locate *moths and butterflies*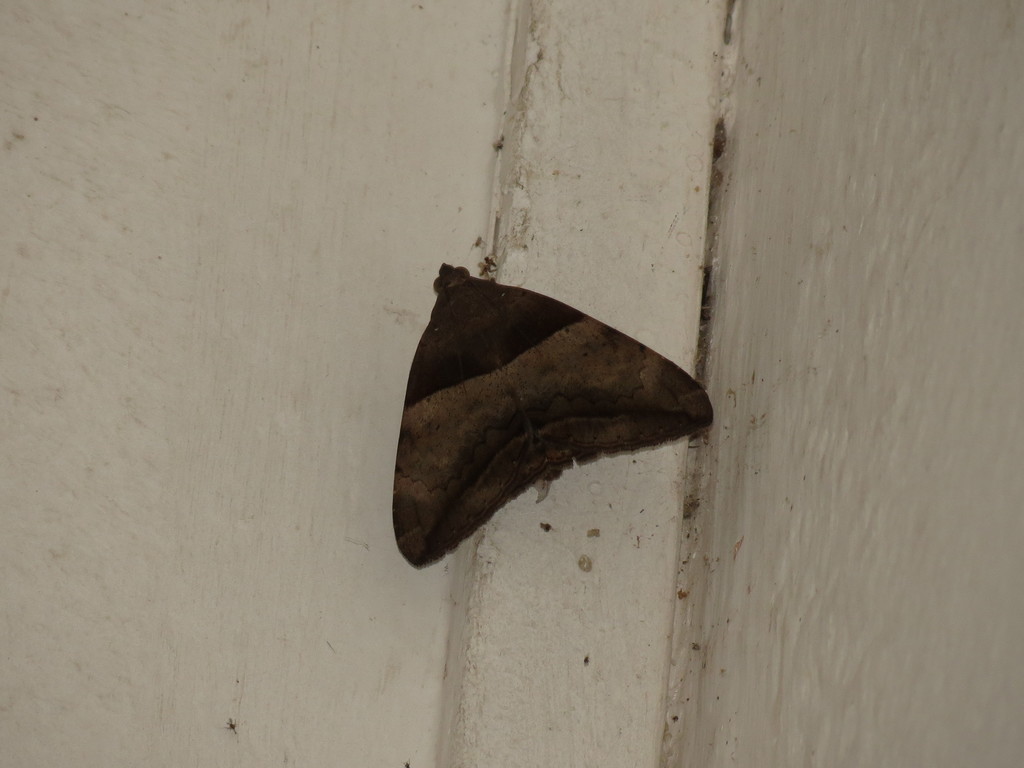
392 264 716 572
